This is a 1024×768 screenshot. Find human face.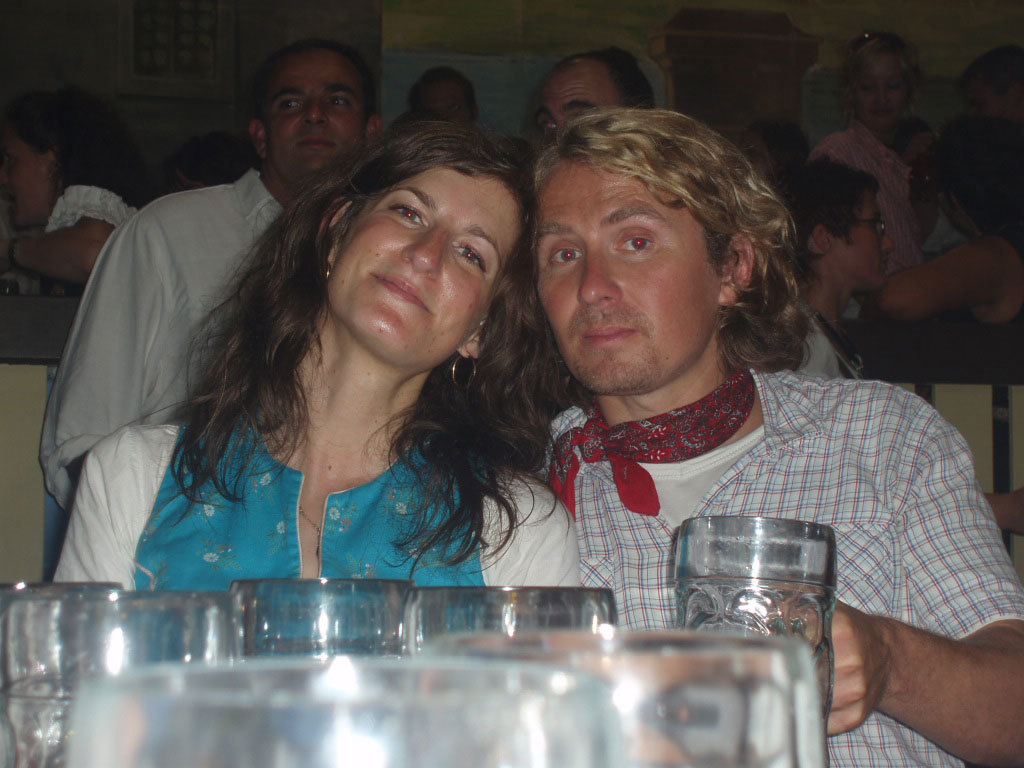
Bounding box: {"x1": 0, "y1": 125, "x2": 52, "y2": 226}.
